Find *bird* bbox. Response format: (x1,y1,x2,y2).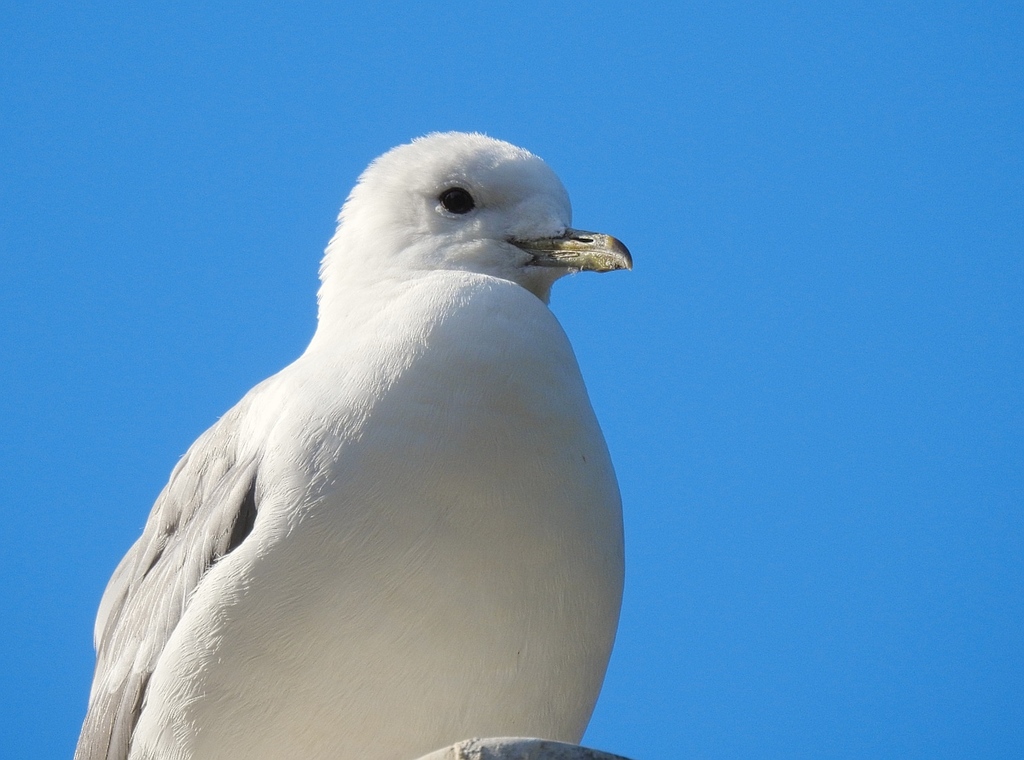
(62,122,653,739).
